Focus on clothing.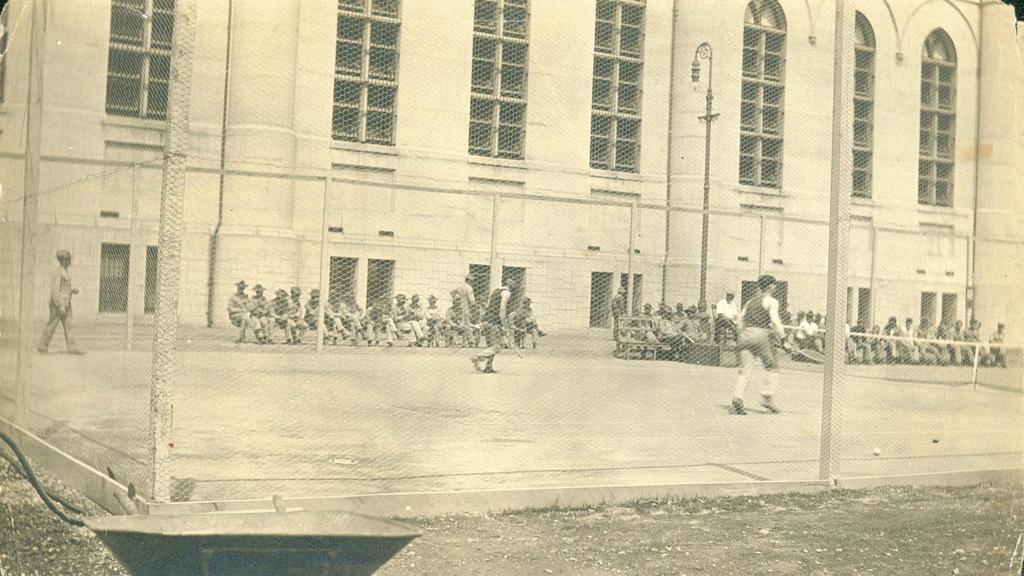
Focused at rect(468, 303, 484, 349).
